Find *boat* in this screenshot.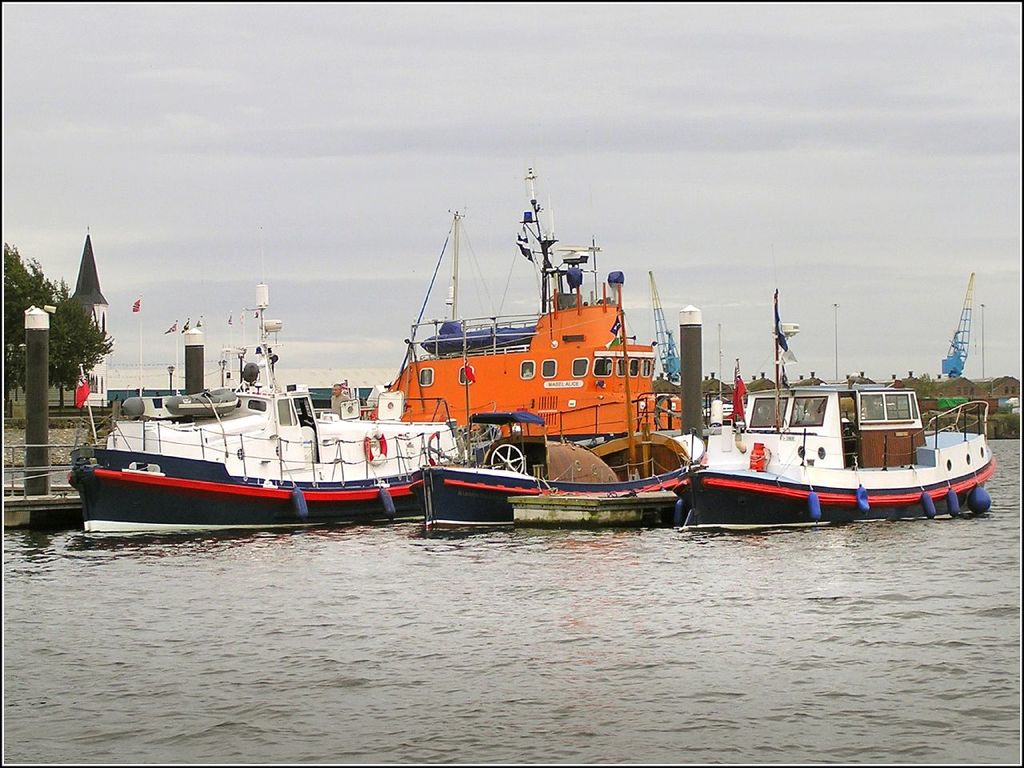
The bounding box for *boat* is bbox(63, 278, 481, 534).
